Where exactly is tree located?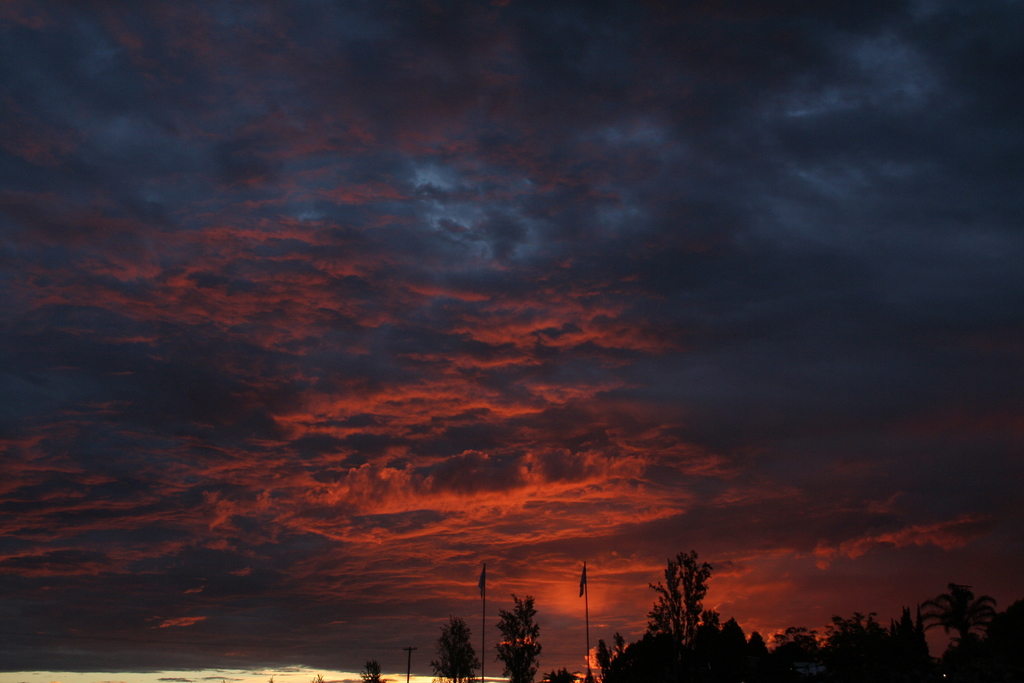
Its bounding box is 692,600,732,638.
